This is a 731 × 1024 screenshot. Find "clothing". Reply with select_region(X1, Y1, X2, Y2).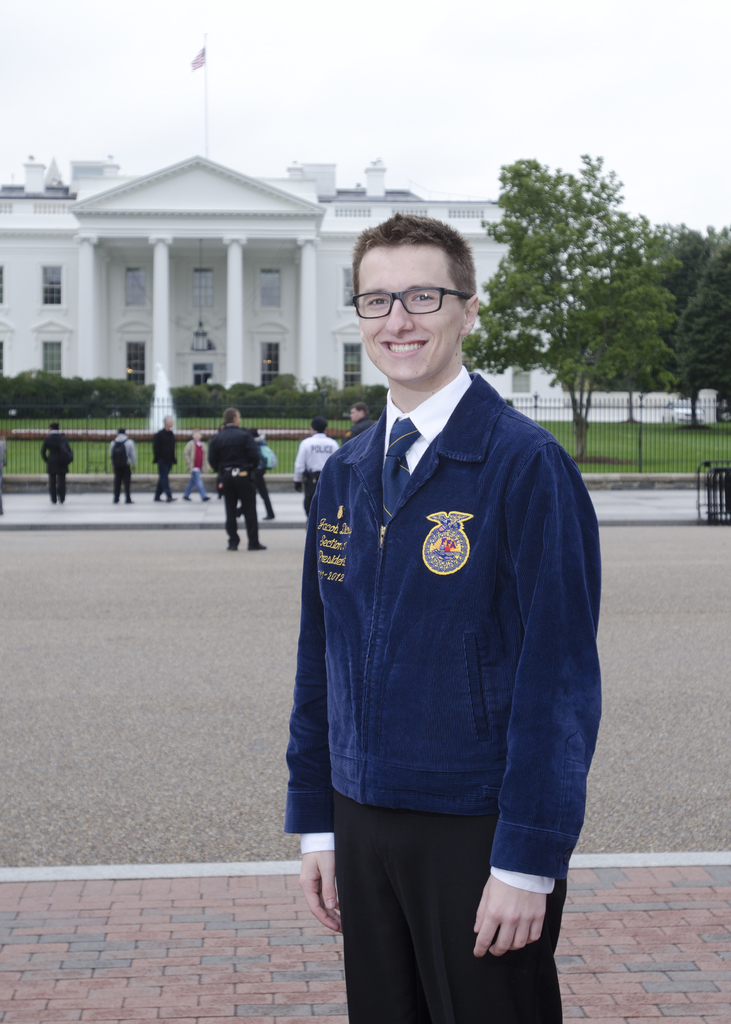
select_region(38, 431, 71, 491).
